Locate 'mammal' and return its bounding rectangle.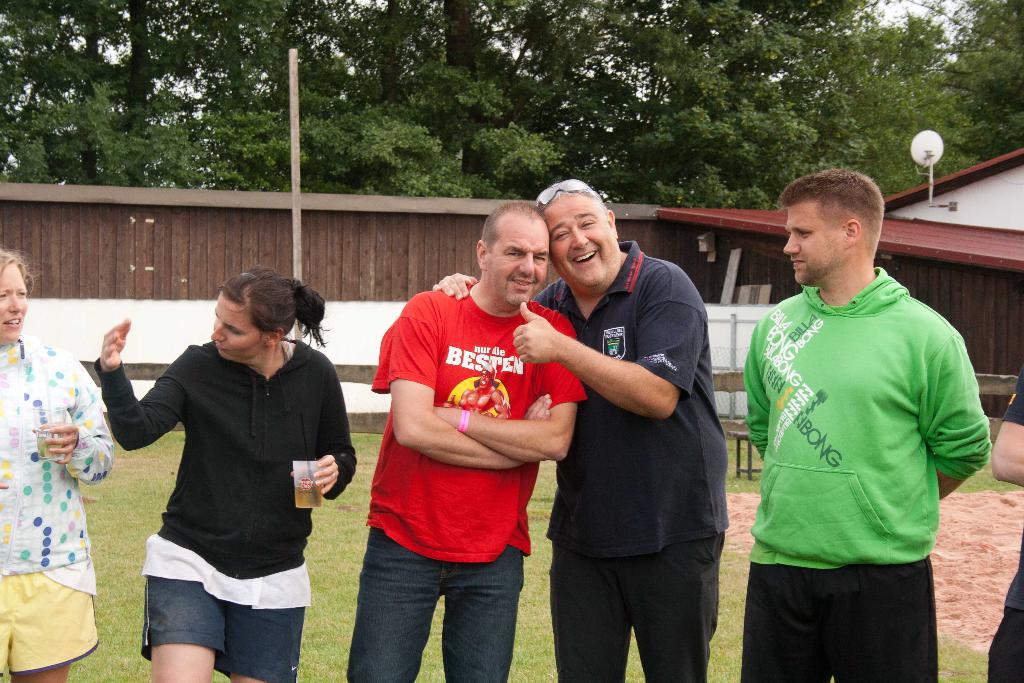
744:168:993:682.
